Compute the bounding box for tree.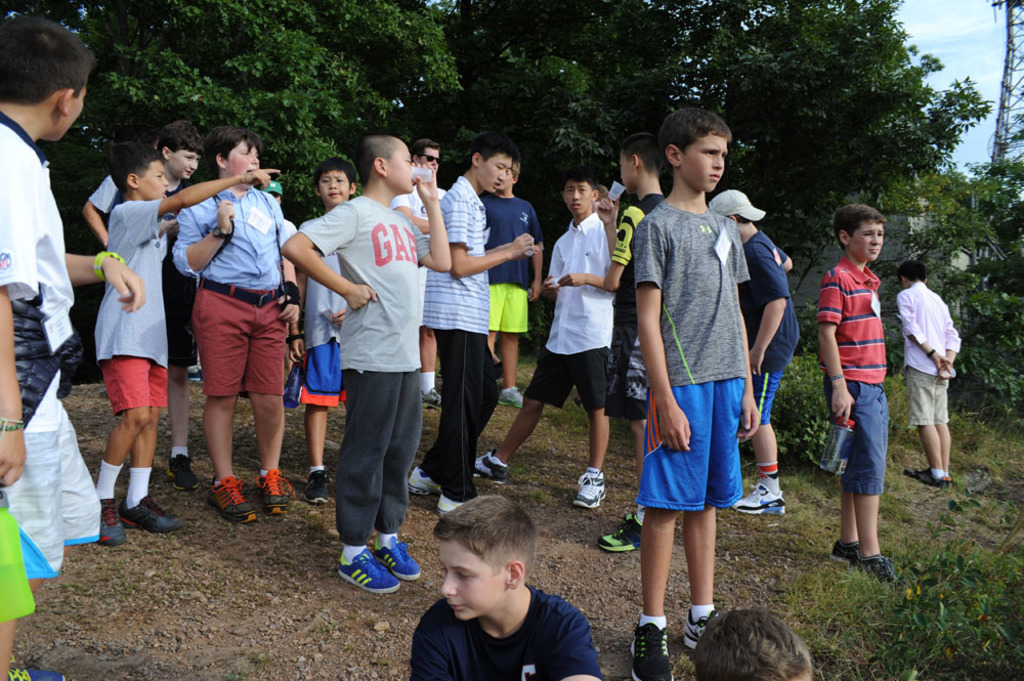
(x1=697, y1=0, x2=1001, y2=295).
